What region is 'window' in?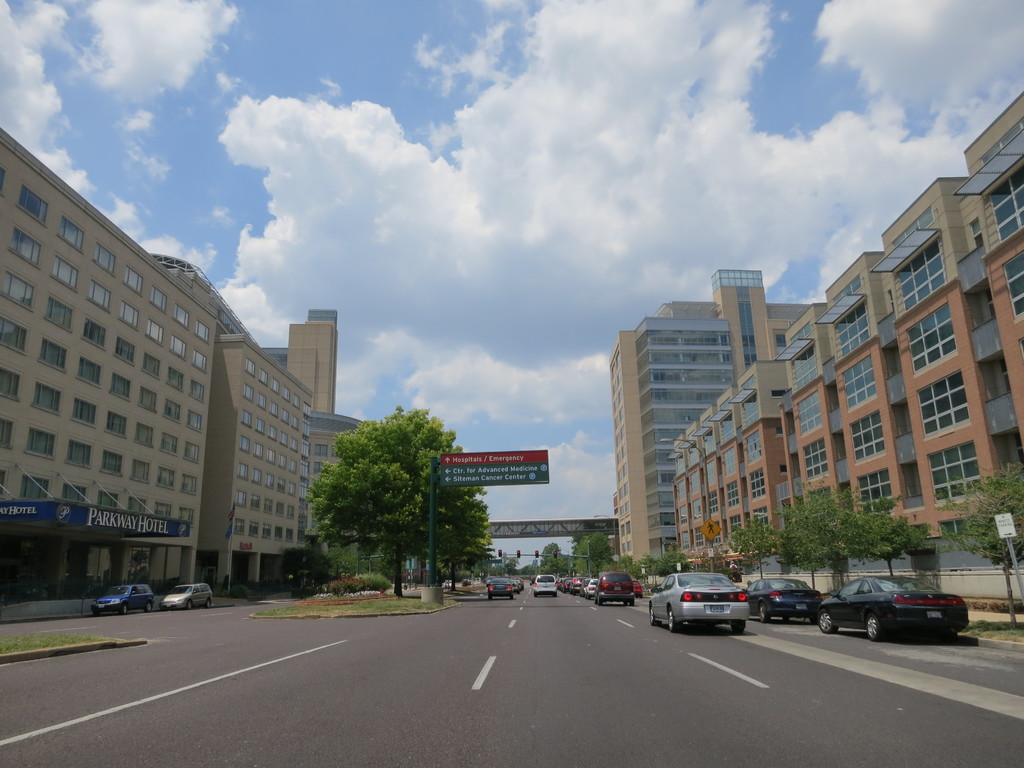
bbox=(260, 394, 268, 415).
